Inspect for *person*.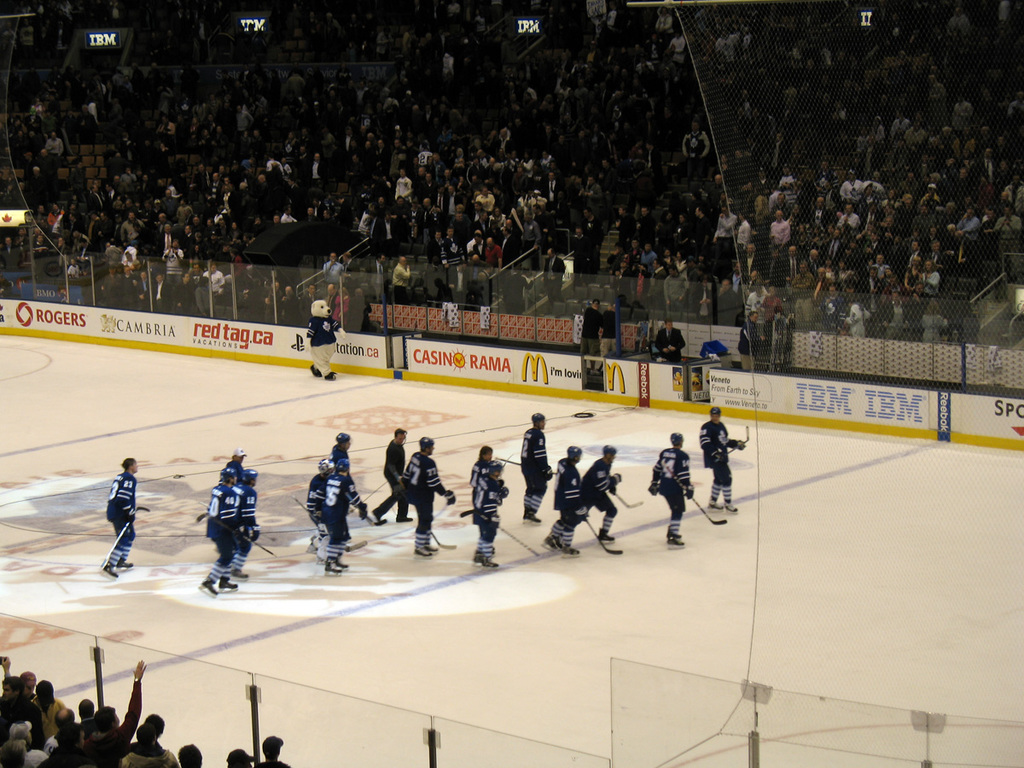
Inspection: crop(569, 443, 617, 549).
